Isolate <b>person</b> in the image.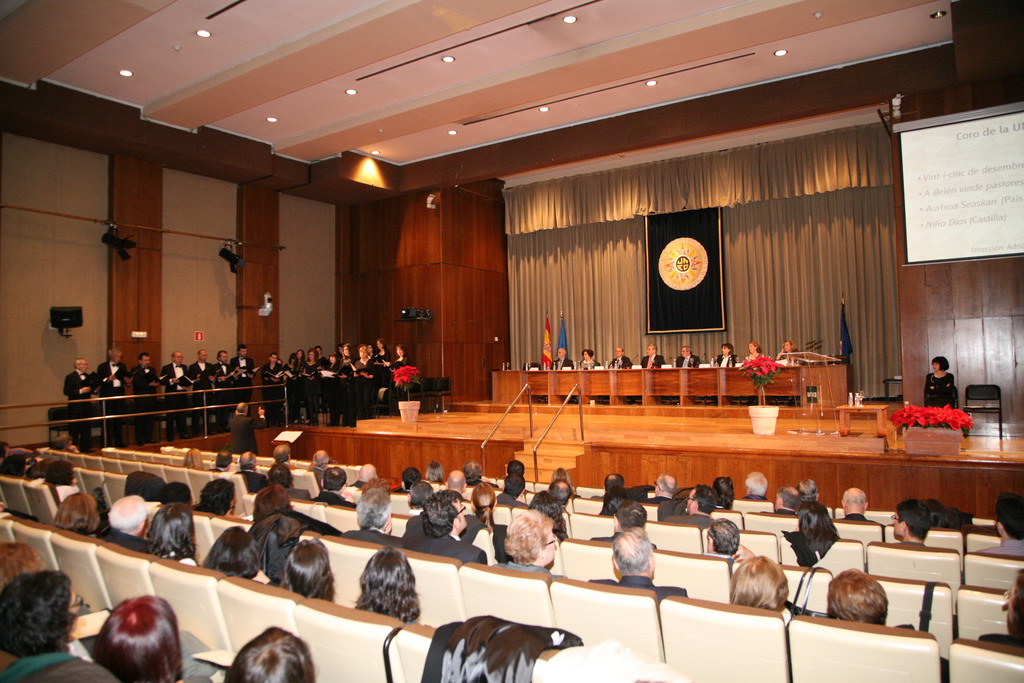
Isolated region: BBox(77, 589, 190, 682).
